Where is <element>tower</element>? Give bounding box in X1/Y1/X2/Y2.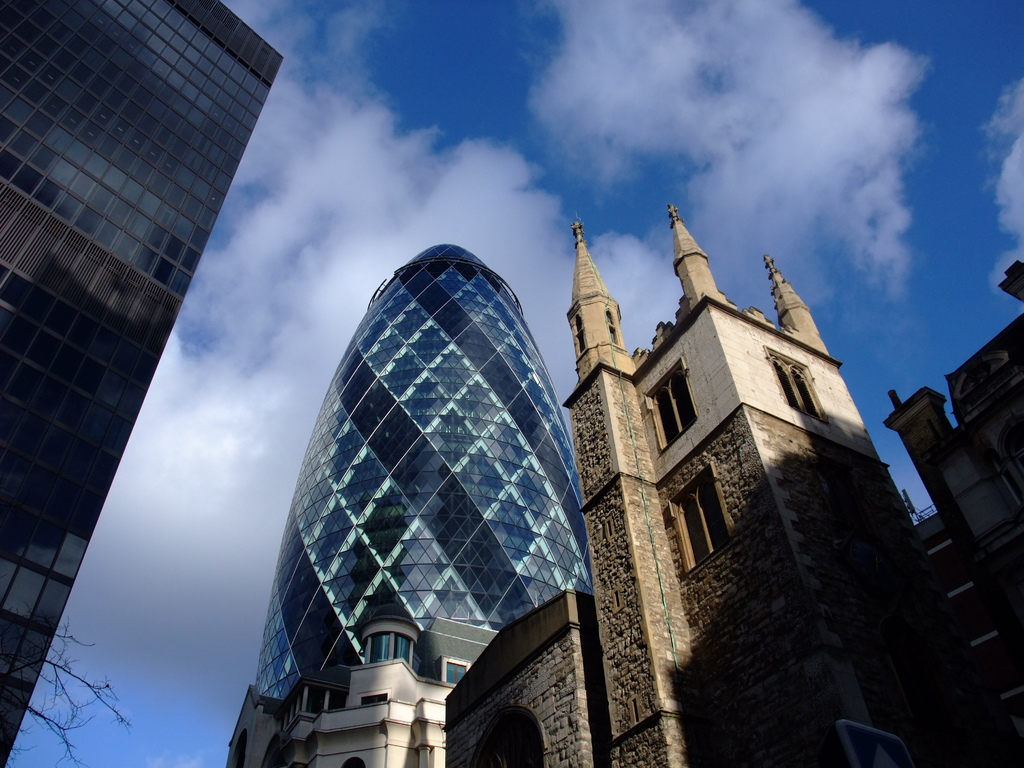
255/184/598/755.
